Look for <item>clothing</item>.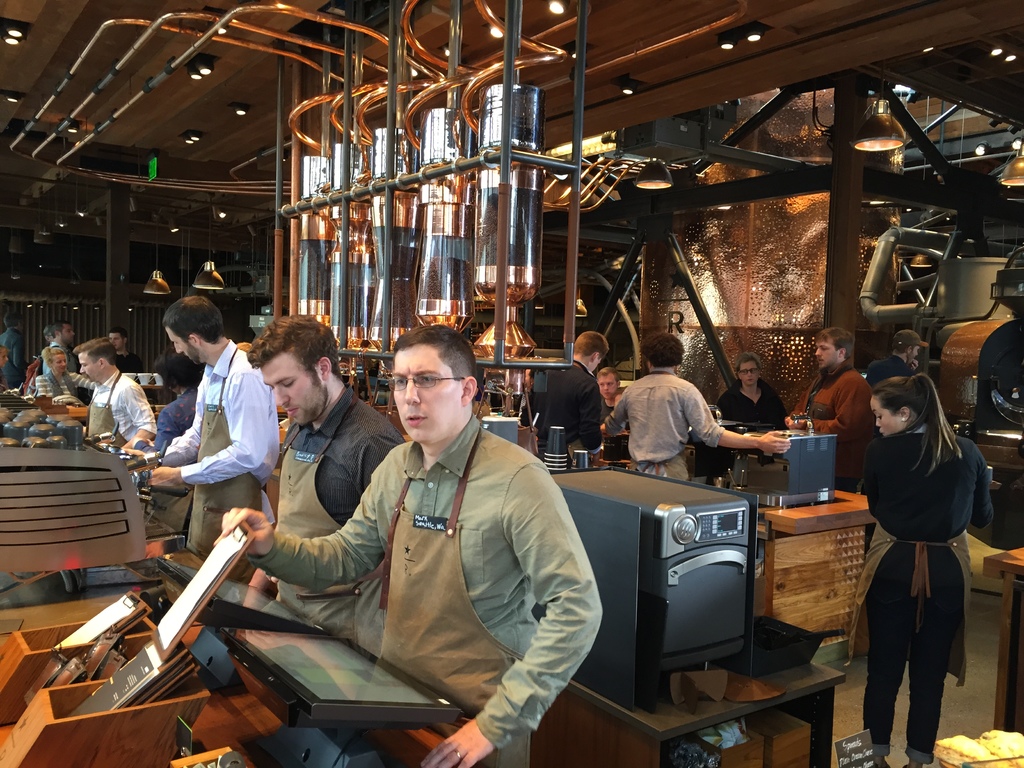
Found: [81,365,158,454].
